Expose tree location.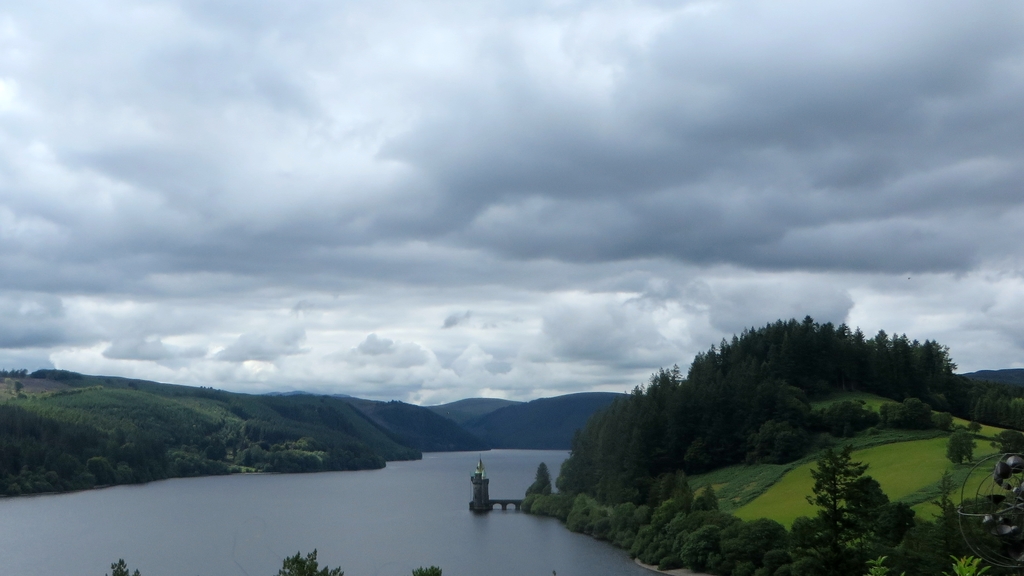
Exposed at detection(948, 428, 972, 463).
